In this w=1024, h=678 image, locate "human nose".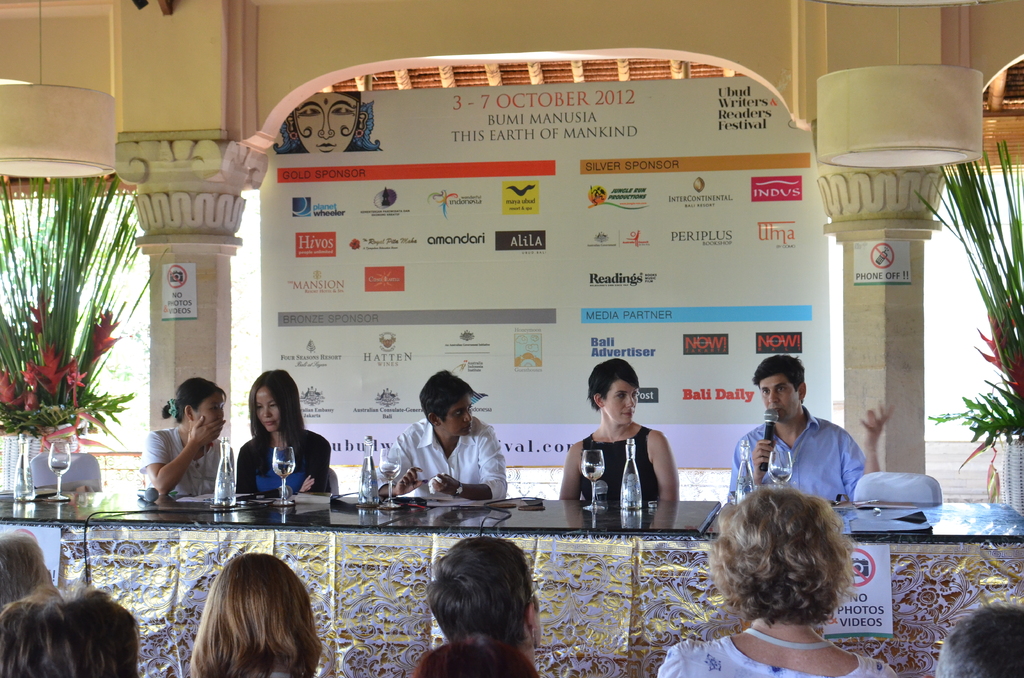
Bounding box: [x1=260, y1=411, x2=269, y2=417].
